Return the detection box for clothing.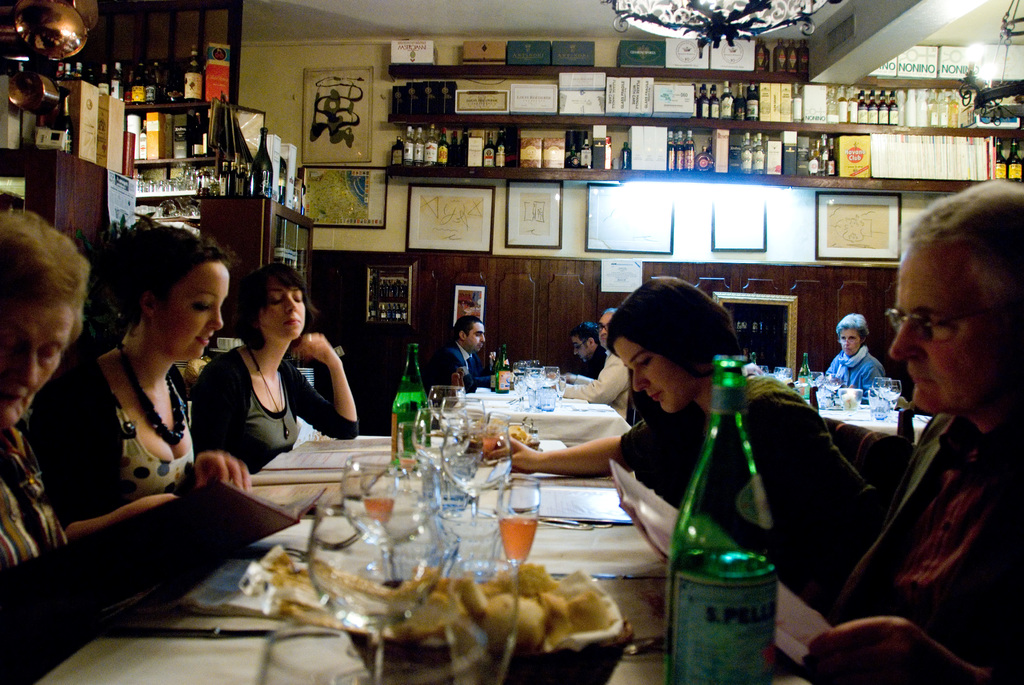
bbox(559, 354, 629, 418).
